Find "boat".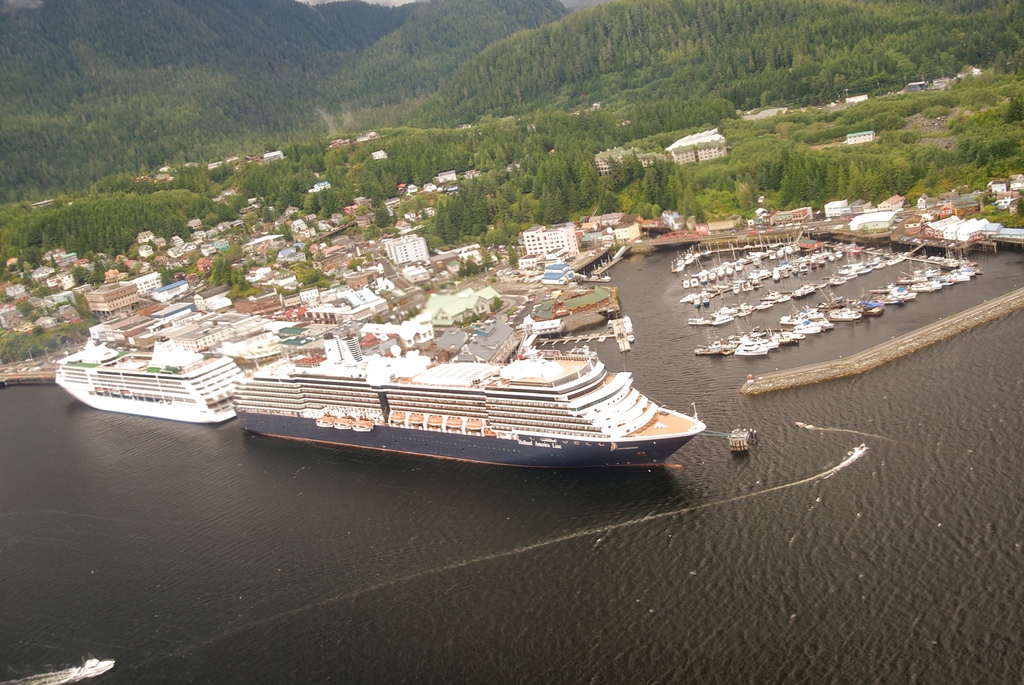
669,247,711,275.
